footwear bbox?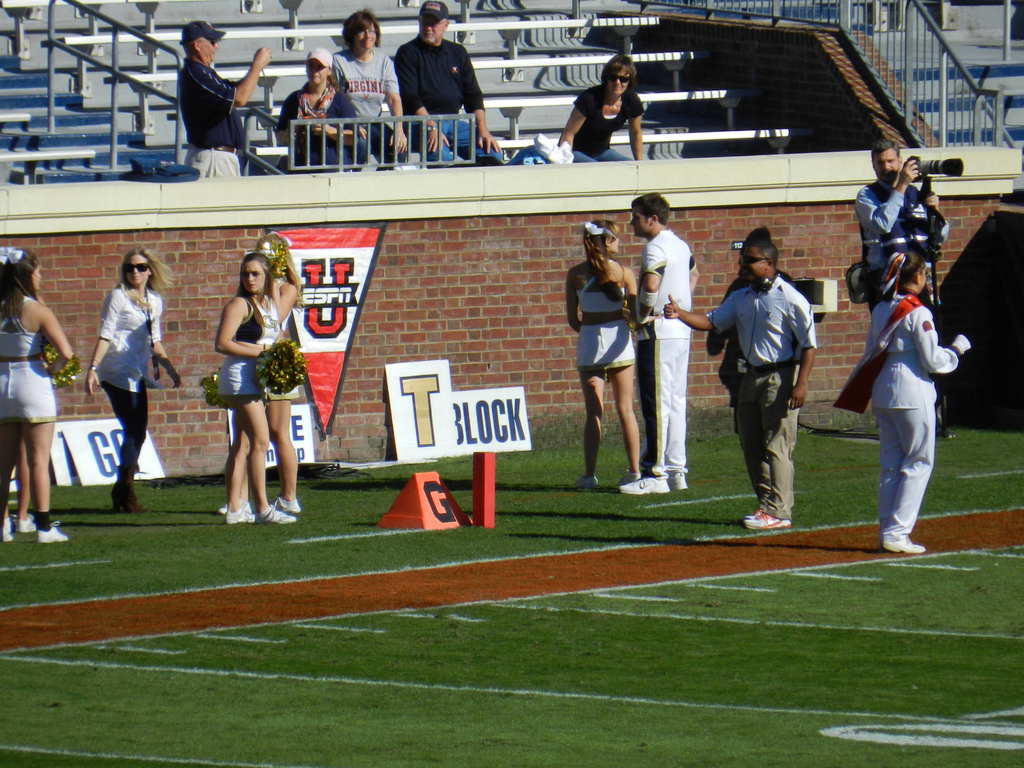
878, 524, 900, 547
